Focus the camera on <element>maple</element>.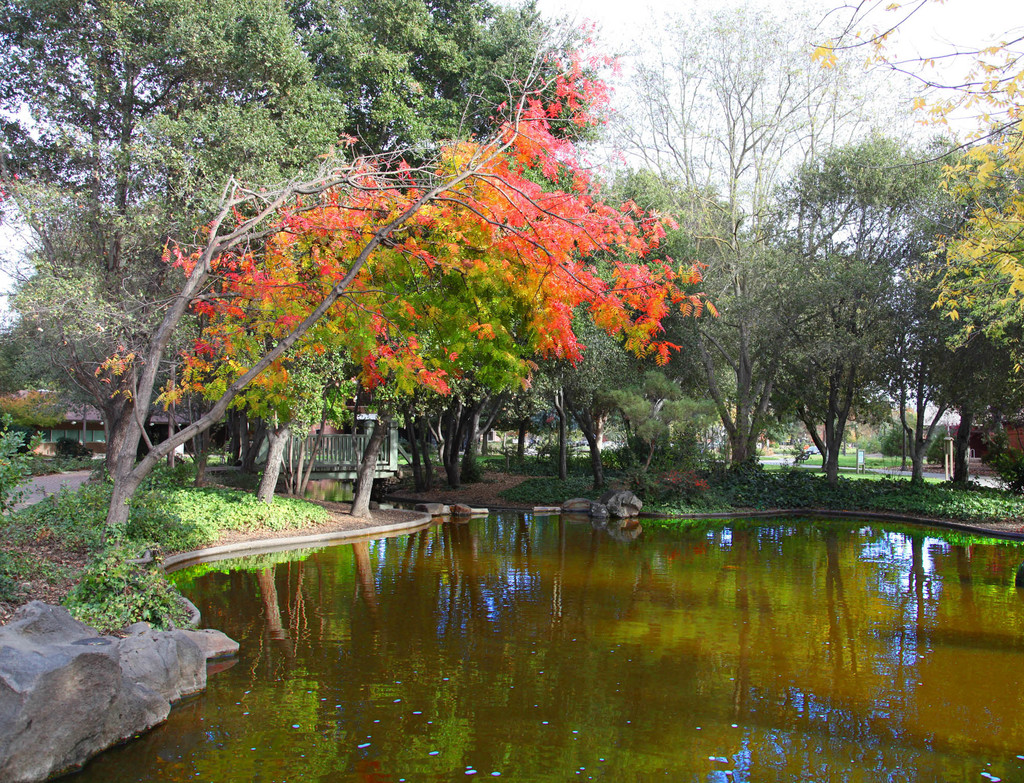
Focus region: bbox=(679, 0, 813, 475).
